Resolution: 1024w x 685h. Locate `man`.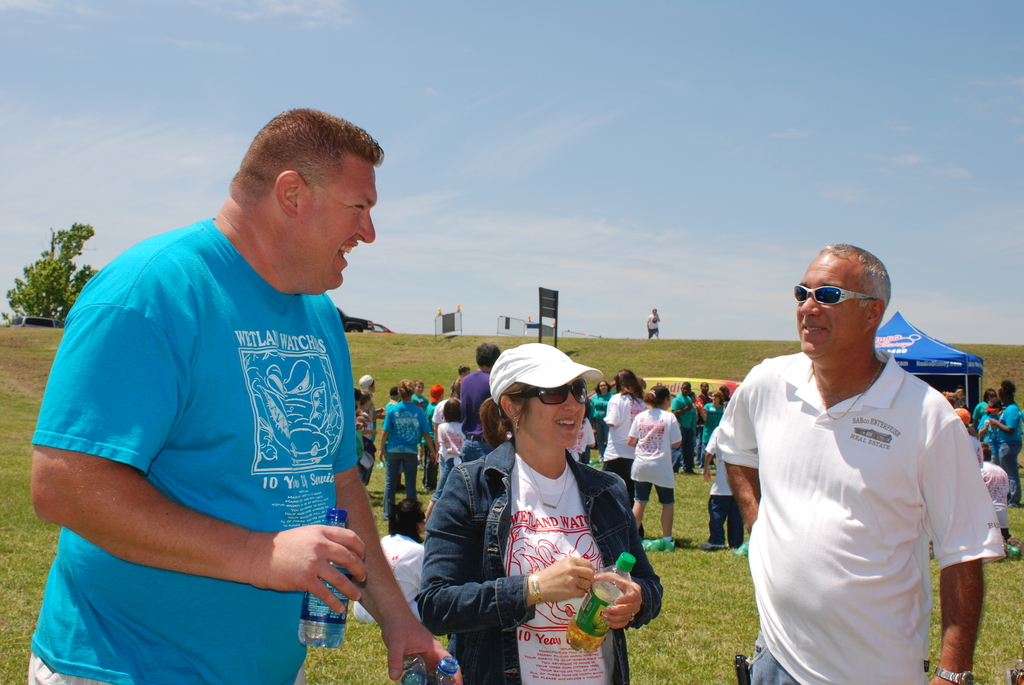
locate(713, 243, 1007, 684).
